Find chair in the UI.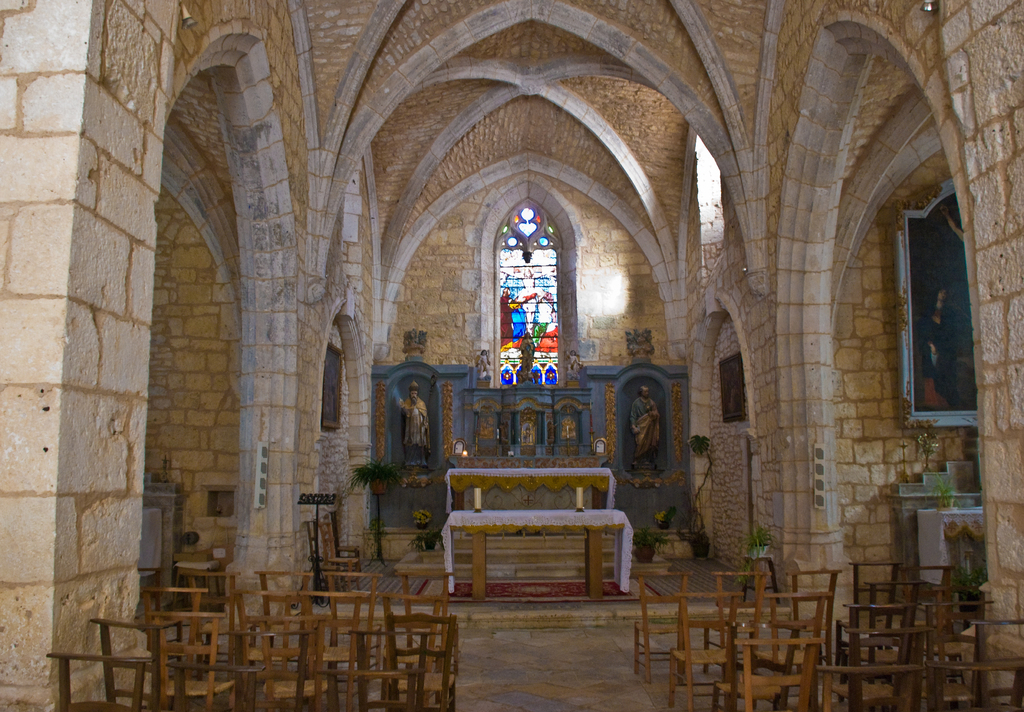
UI element at {"left": 89, "top": 619, "right": 189, "bottom": 711}.
